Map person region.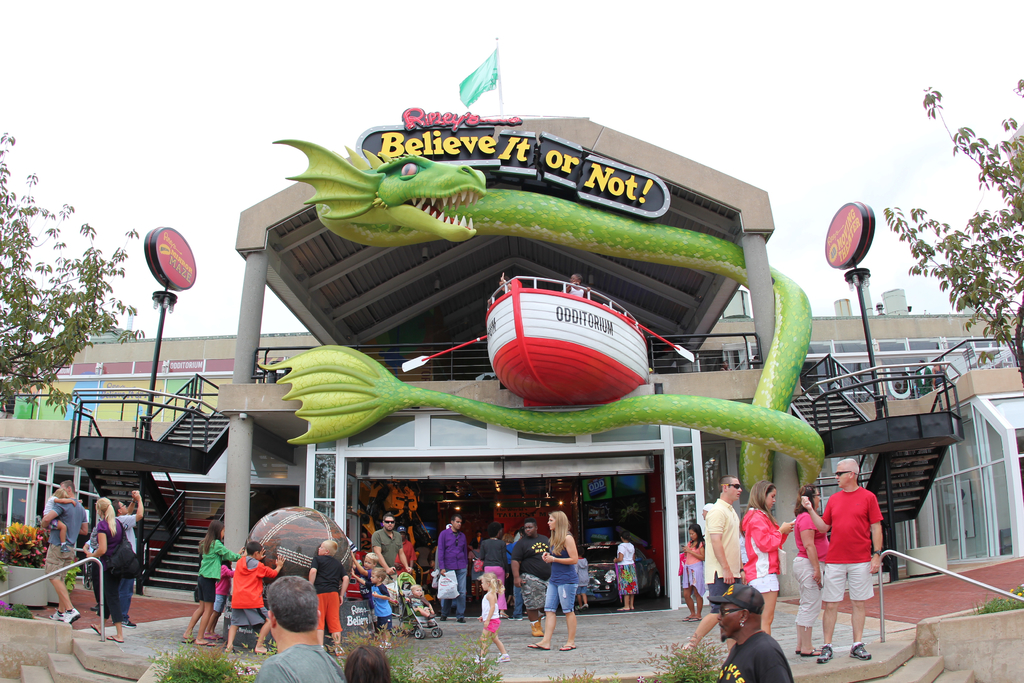
Mapped to box(113, 490, 149, 598).
